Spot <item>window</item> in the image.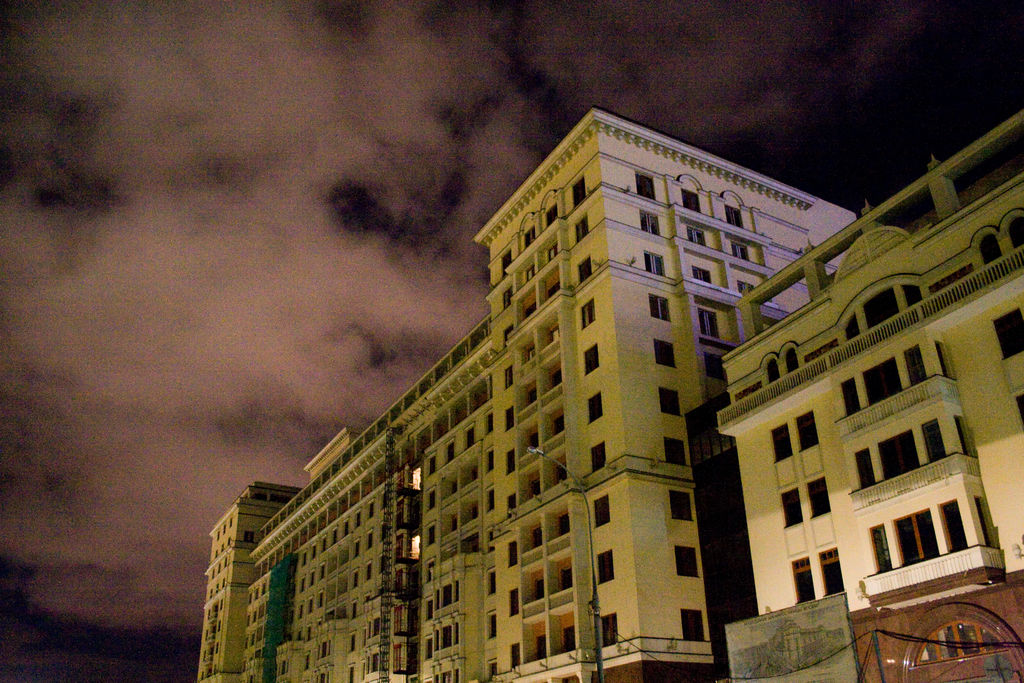
<item>window</item> found at box(545, 406, 566, 438).
